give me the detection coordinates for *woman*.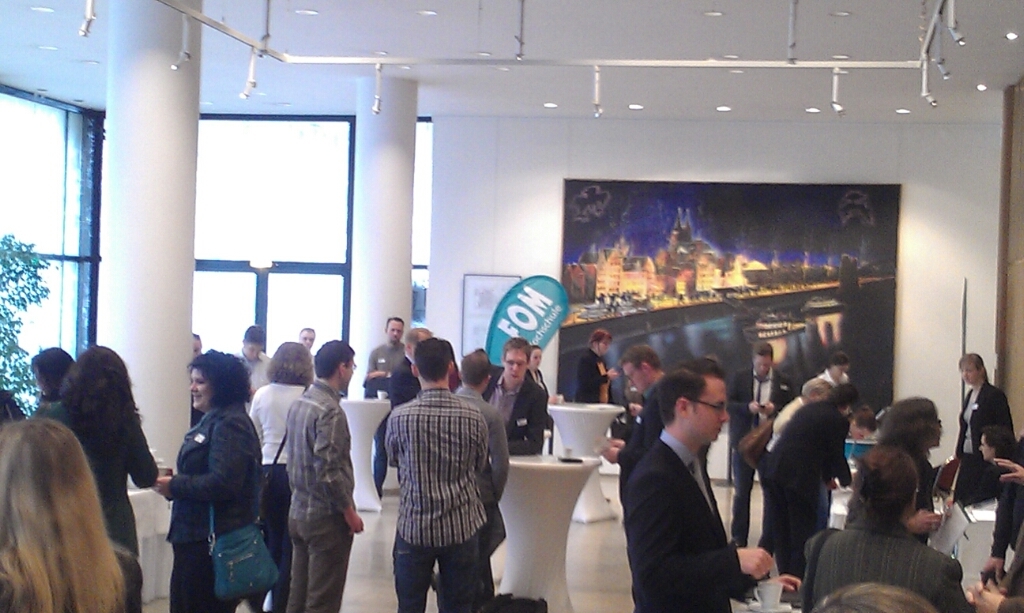
detection(41, 346, 160, 612).
